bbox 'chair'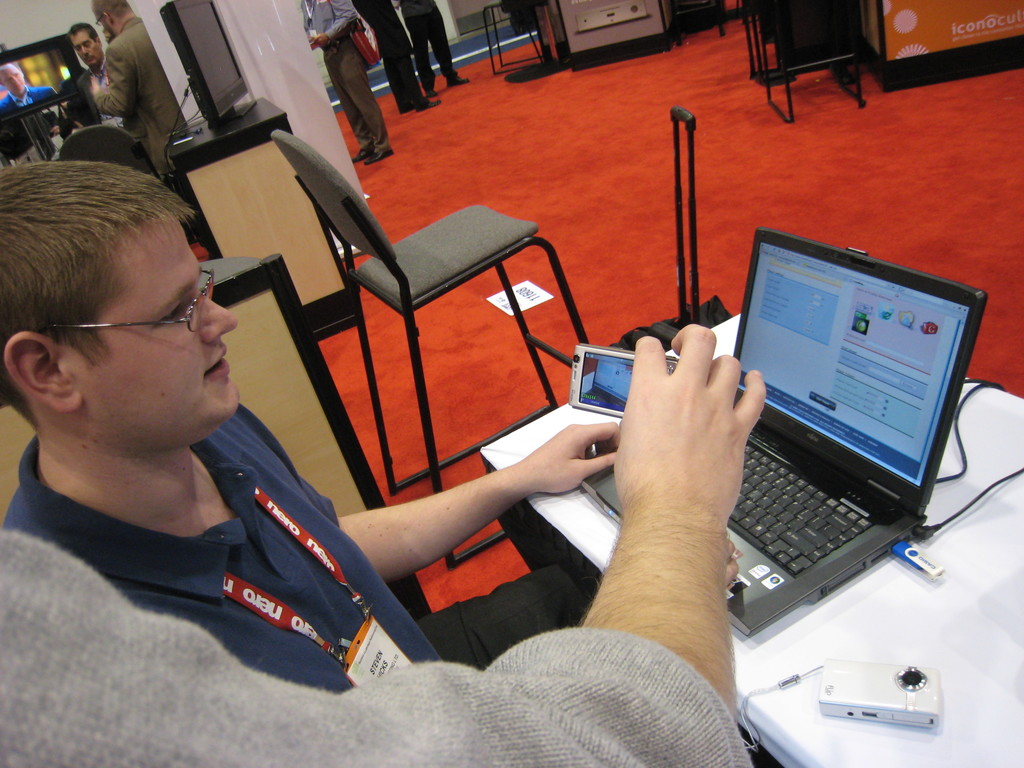
<region>747, 0, 868, 123</region>
